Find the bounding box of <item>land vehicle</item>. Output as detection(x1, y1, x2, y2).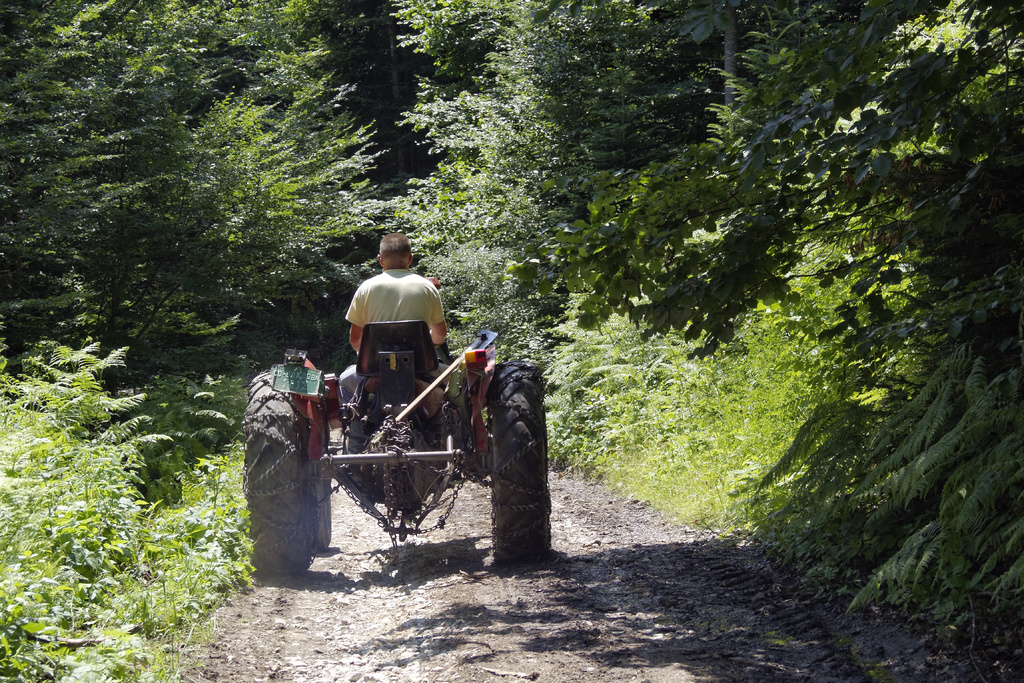
detection(244, 327, 565, 565).
